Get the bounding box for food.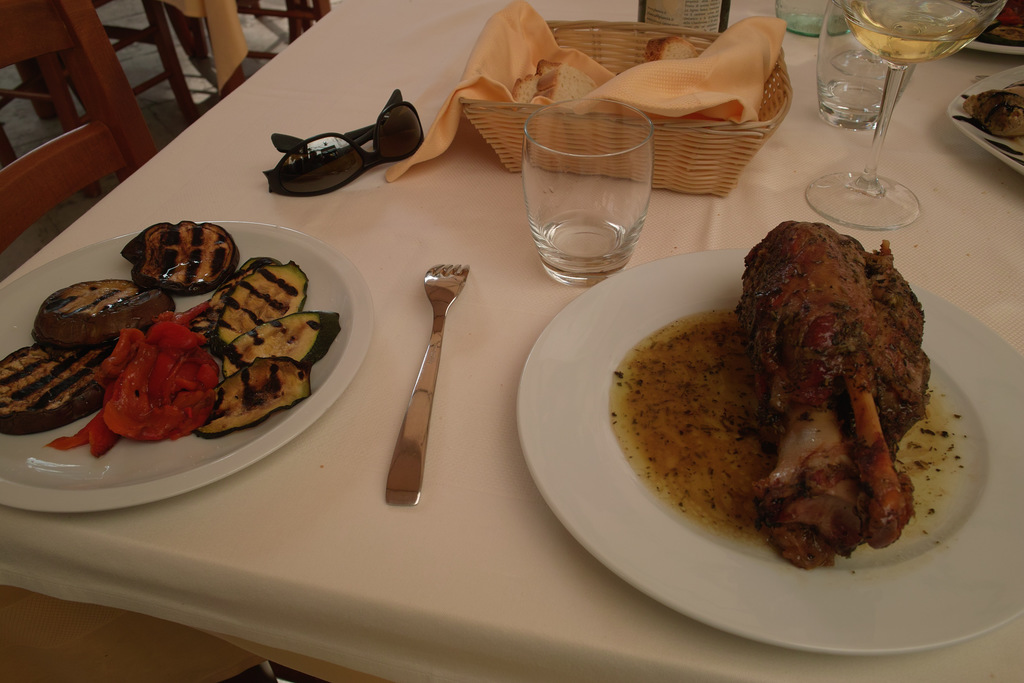
949 78 1023 163.
